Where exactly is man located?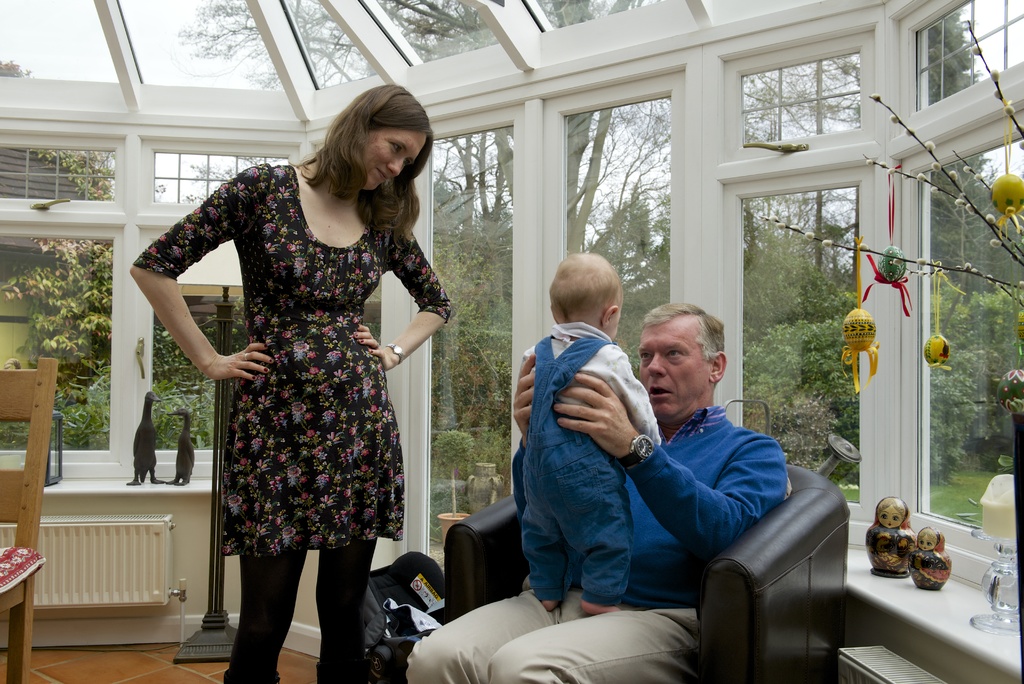
Its bounding box is (404,303,788,683).
